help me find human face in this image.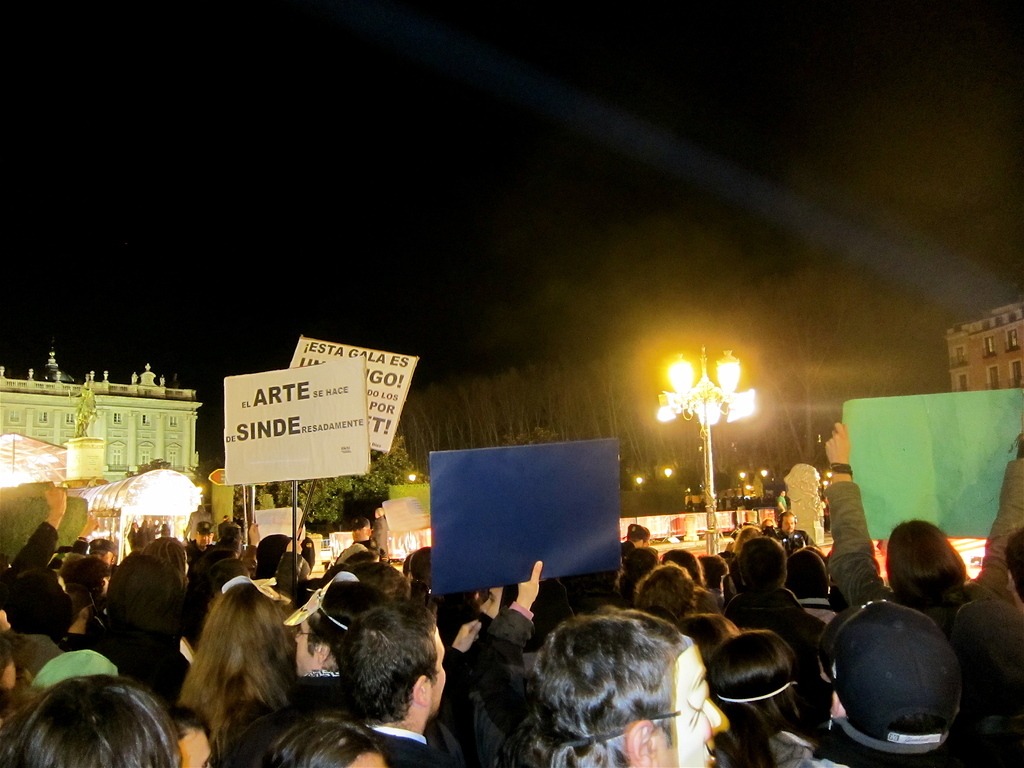
Found it: x1=658, y1=641, x2=732, y2=767.
